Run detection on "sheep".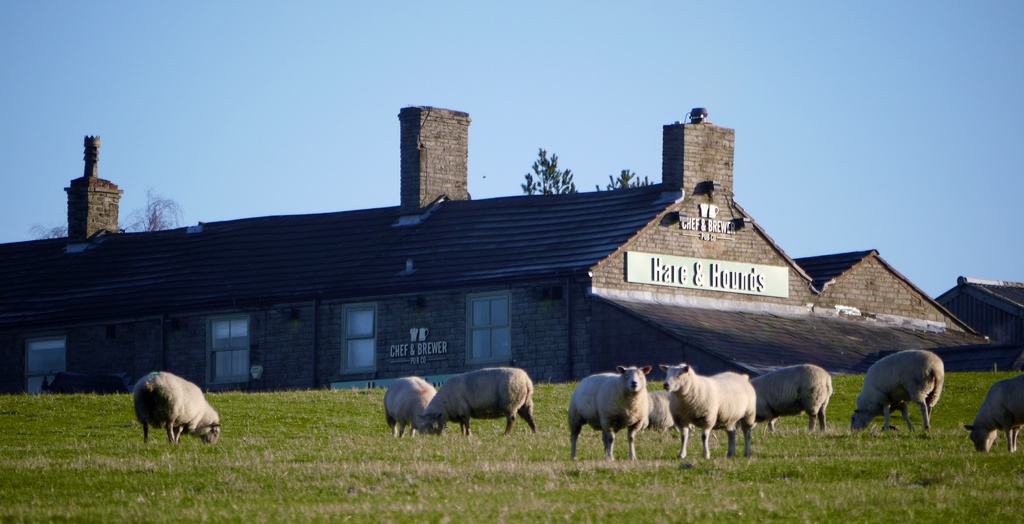
Result: locate(380, 374, 435, 438).
